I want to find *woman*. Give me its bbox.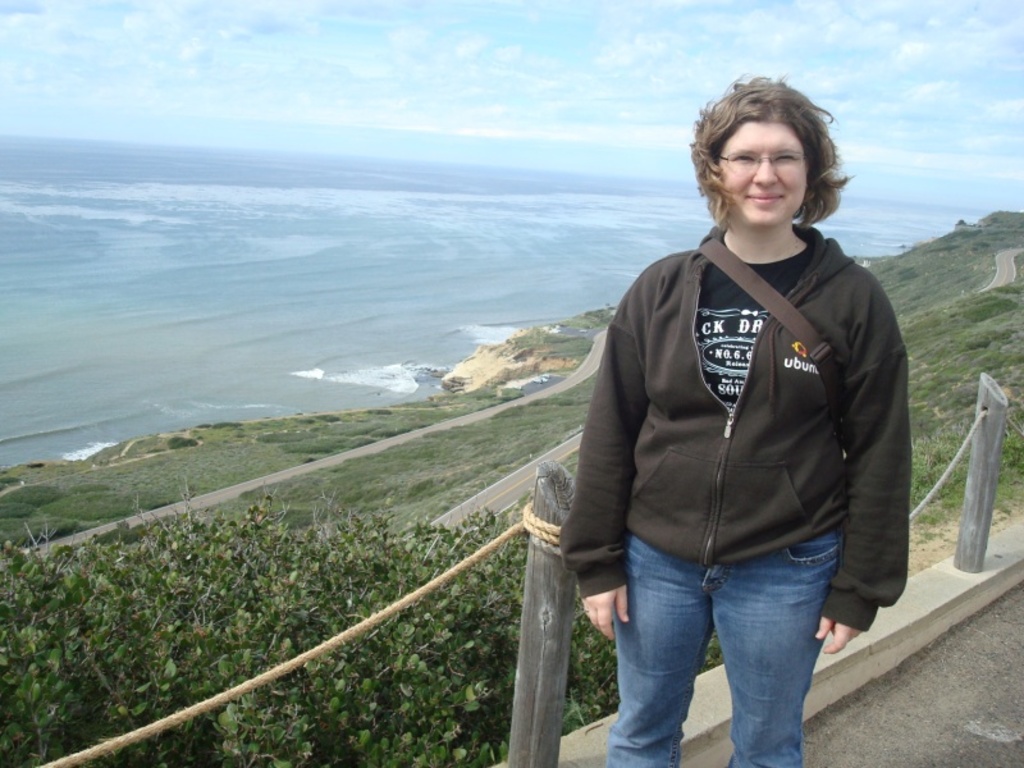
crop(563, 77, 924, 664).
